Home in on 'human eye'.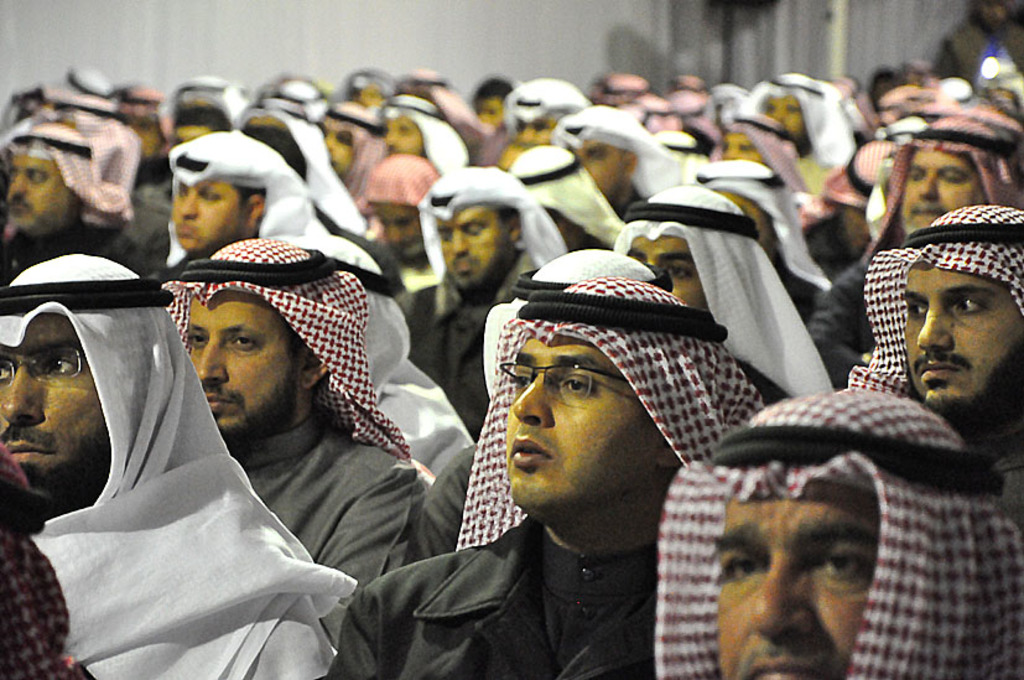
Homed in at 948 292 996 318.
